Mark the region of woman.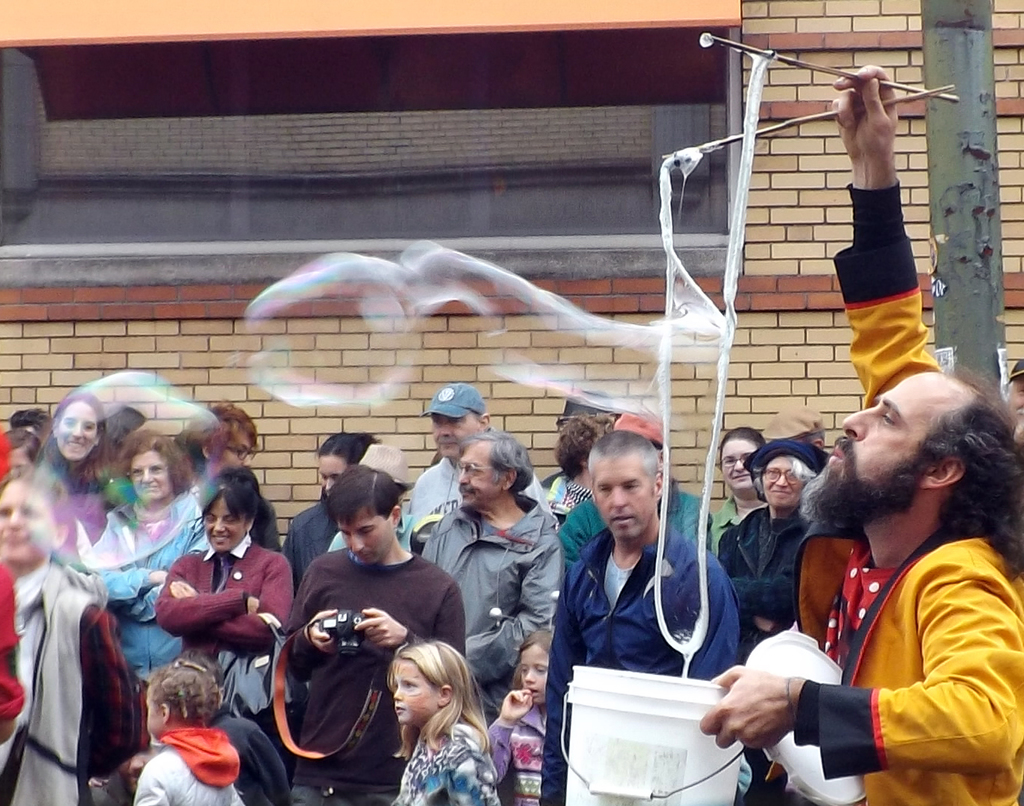
Region: <box>0,466,137,800</box>.
